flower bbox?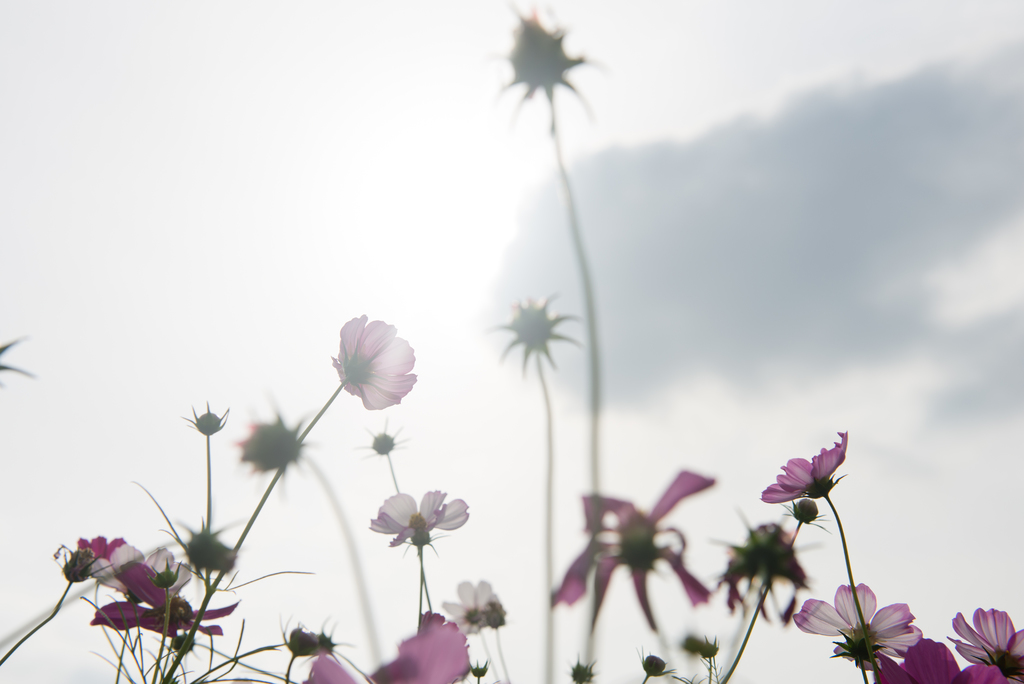
region(943, 602, 1023, 683)
